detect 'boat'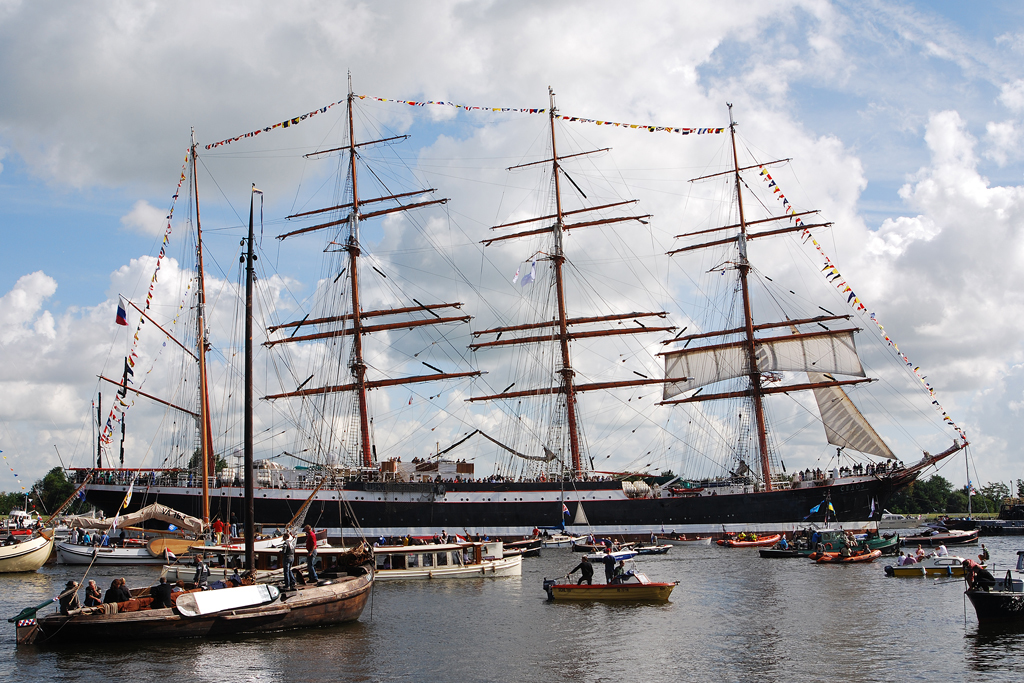
[x1=639, y1=532, x2=668, y2=554]
